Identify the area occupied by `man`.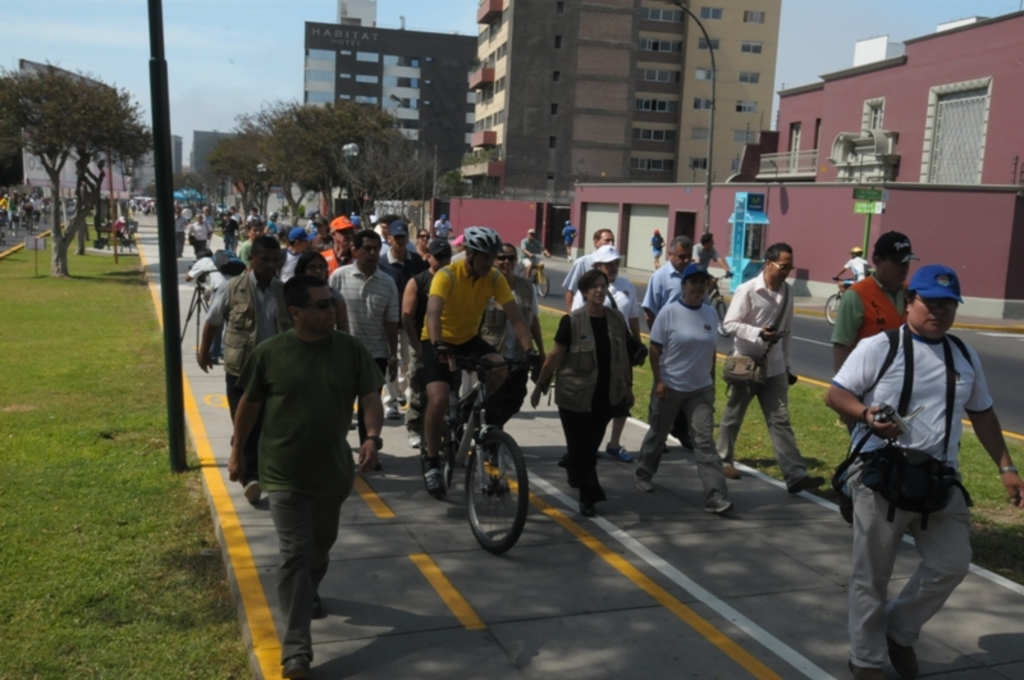
Area: box=[690, 232, 732, 304].
